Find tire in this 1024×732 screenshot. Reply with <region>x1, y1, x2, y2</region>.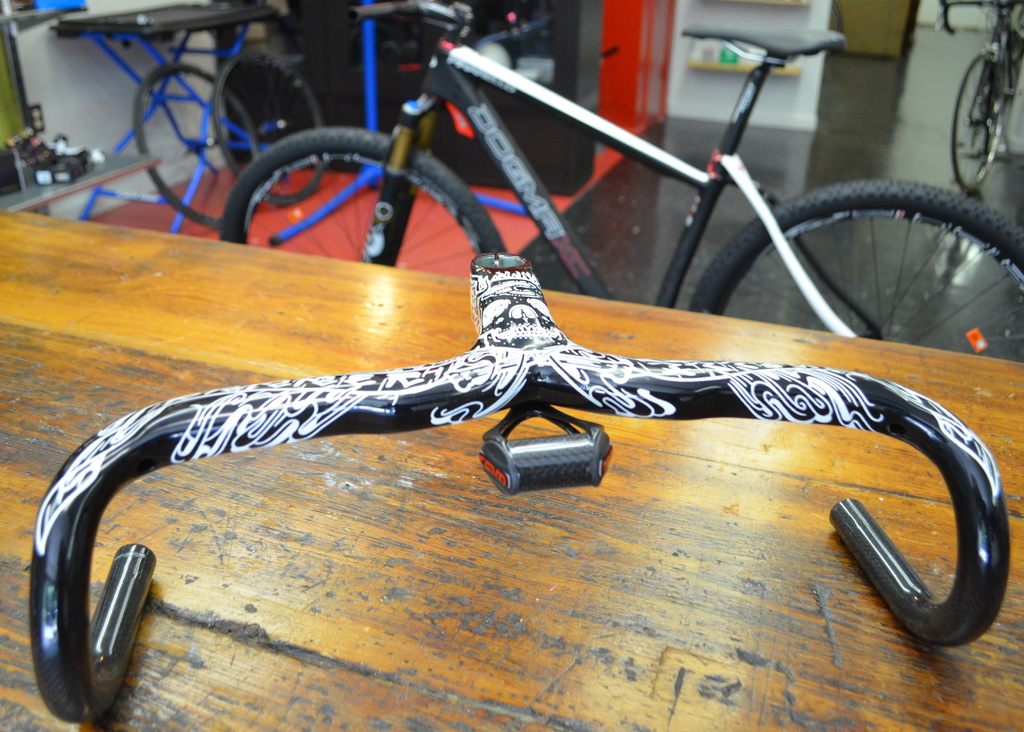
<region>207, 34, 328, 206</region>.
